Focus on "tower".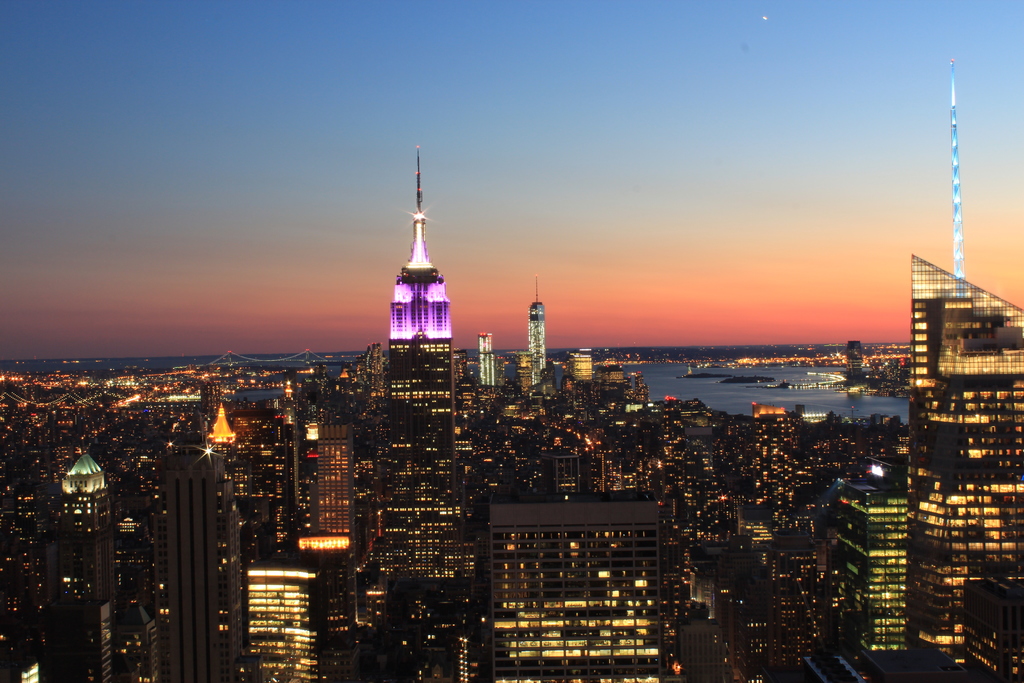
Focused at 477,325,500,388.
